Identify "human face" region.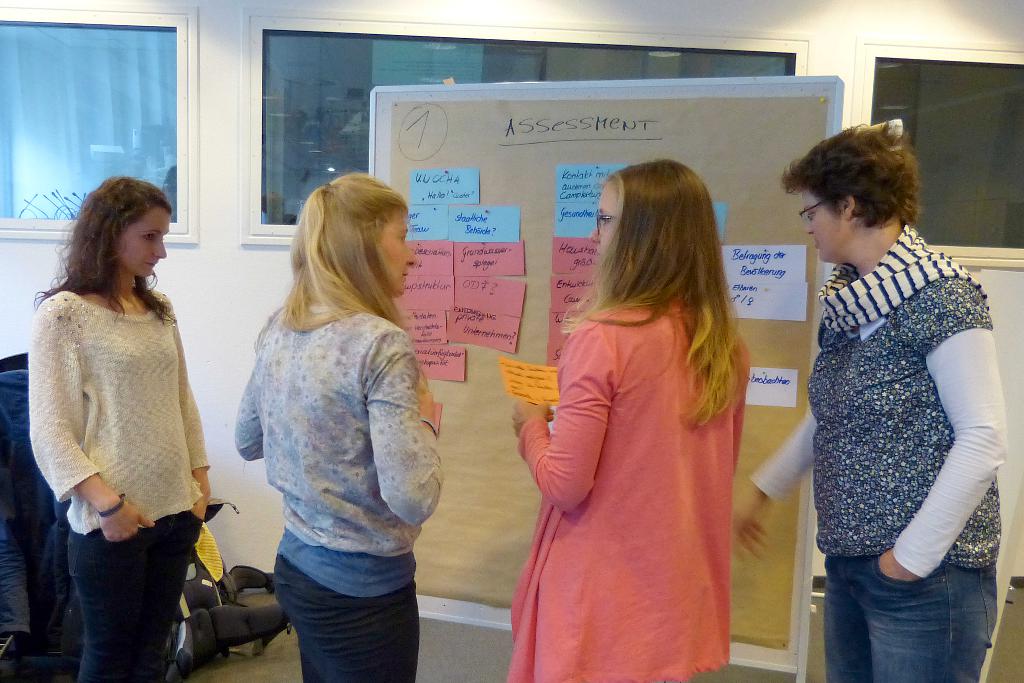
Region: crop(378, 214, 418, 292).
